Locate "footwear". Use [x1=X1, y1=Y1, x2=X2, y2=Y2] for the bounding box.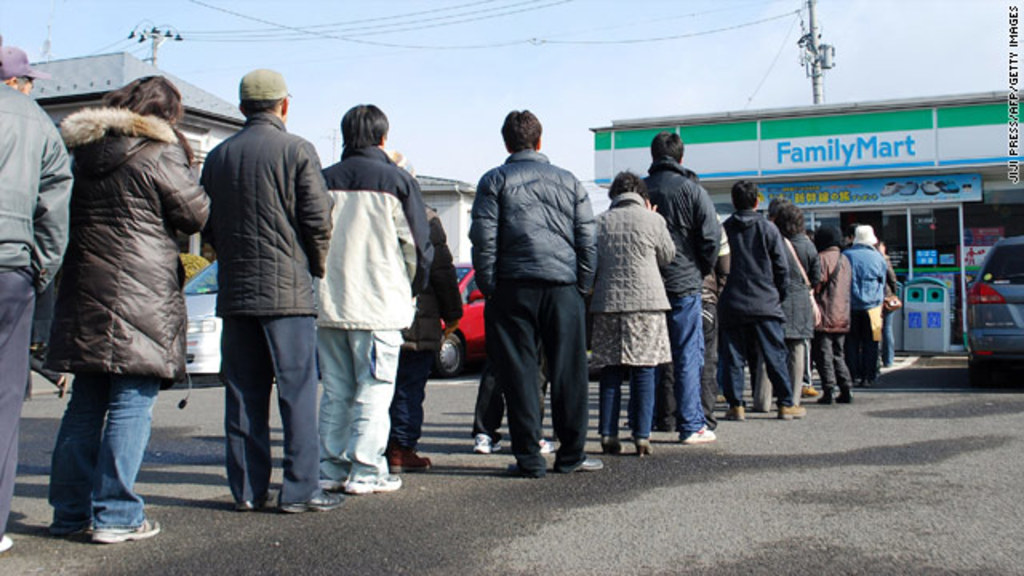
[x1=571, y1=456, x2=602, y2=474].
